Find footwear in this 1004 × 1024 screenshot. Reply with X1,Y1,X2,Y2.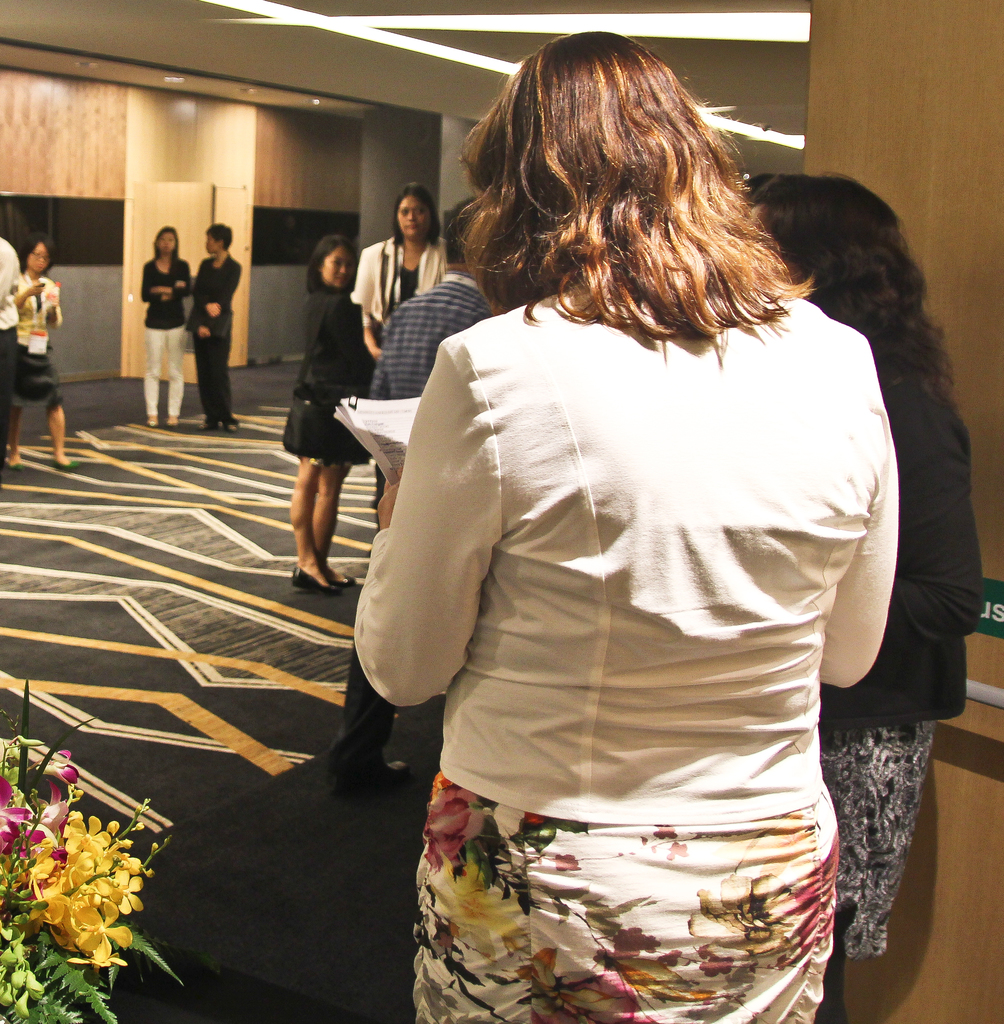
3,456,35,476.
